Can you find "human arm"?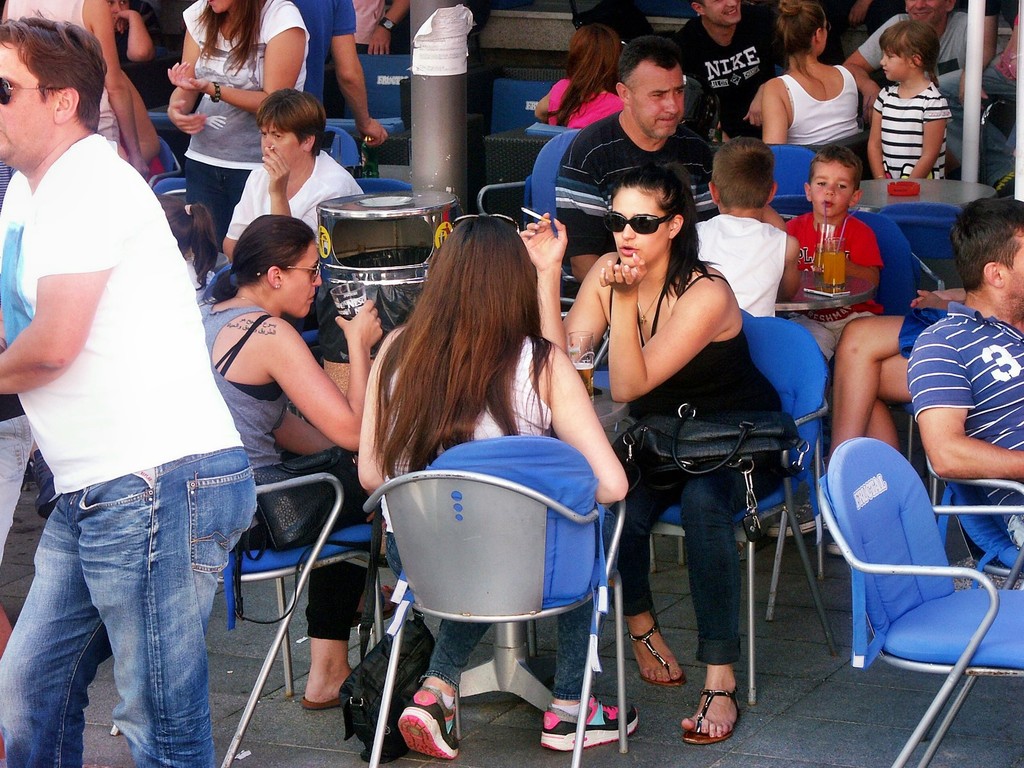
Yes, bounding box: l=846, t=61, r=874, b=98.
